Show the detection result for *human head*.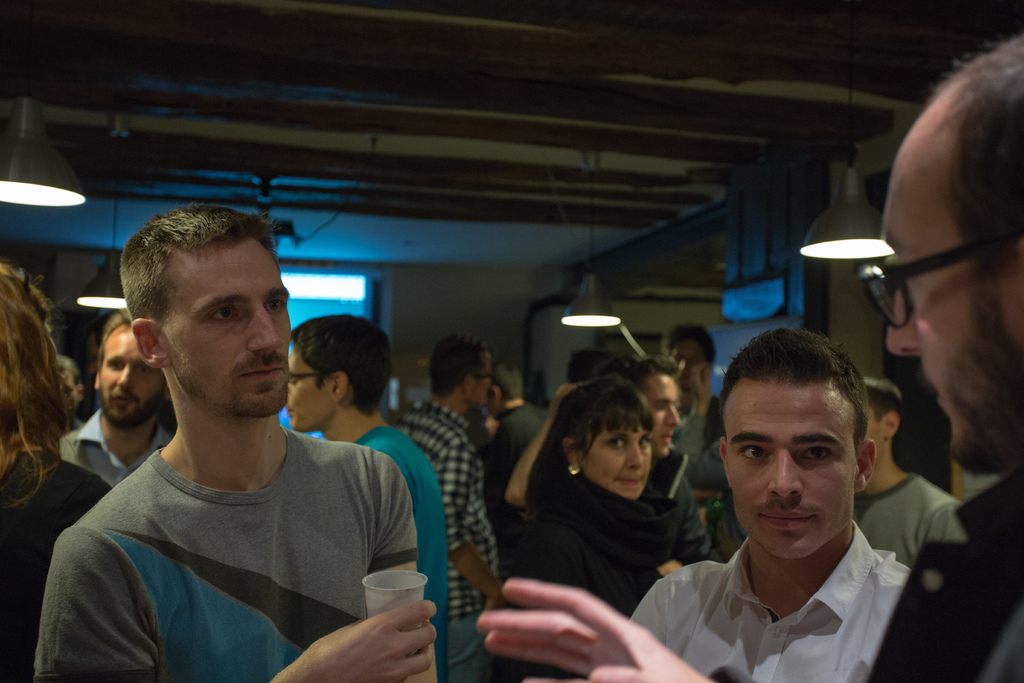
bbox(874, 35, 1023, 480).
